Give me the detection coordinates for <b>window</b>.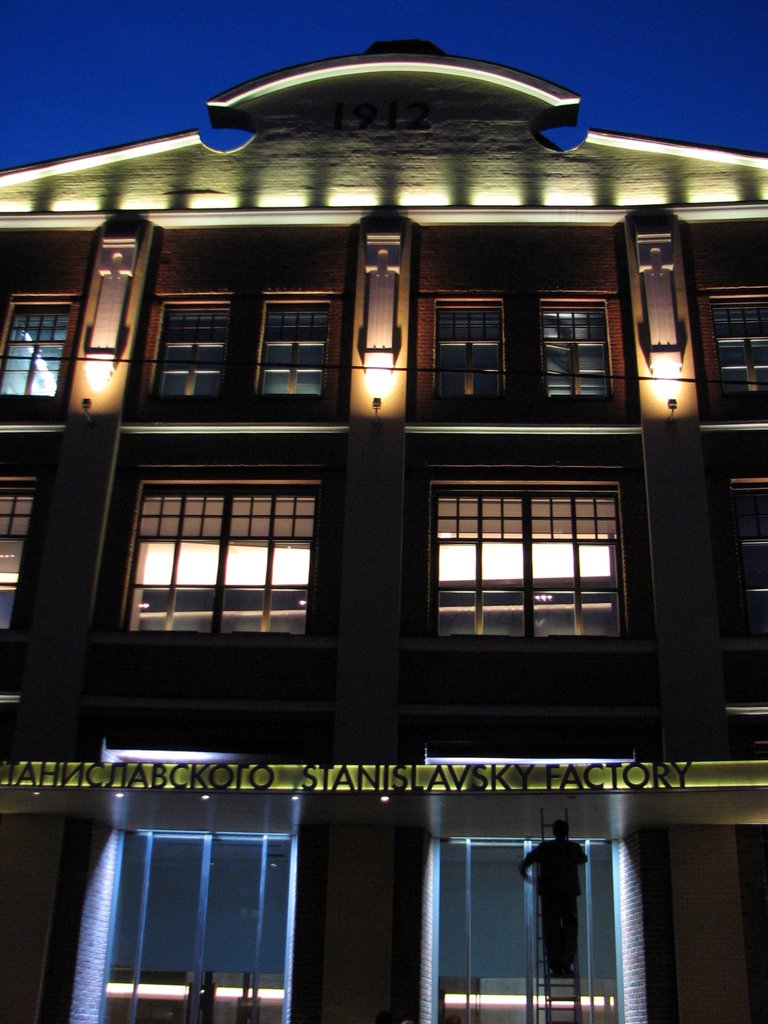
left=0, top=469, right=43, bottom=635.
